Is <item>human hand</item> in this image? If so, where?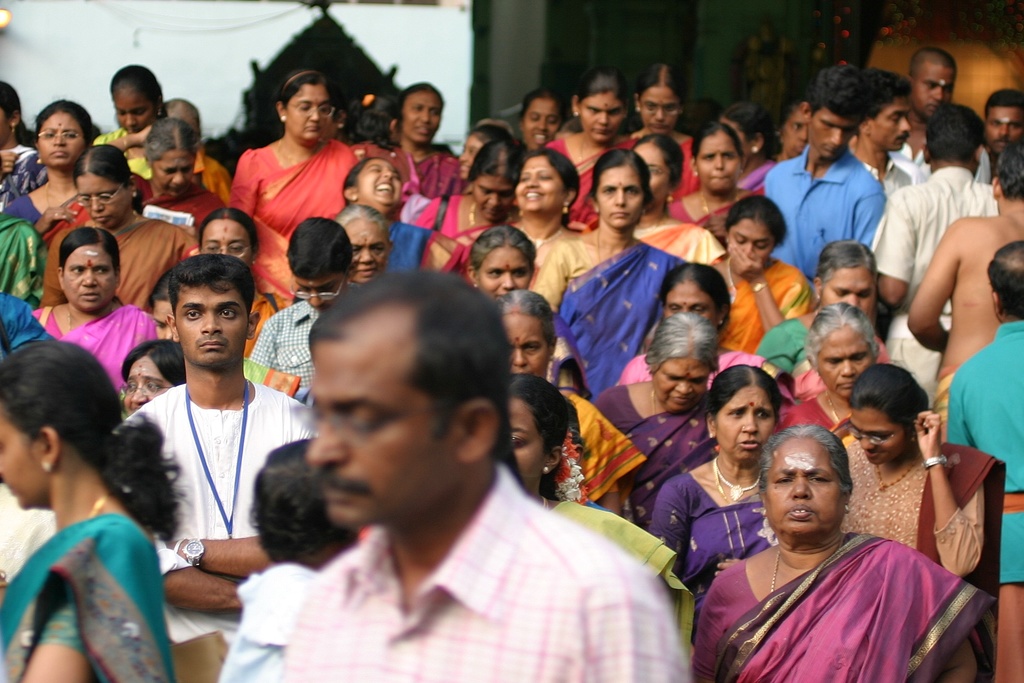
Yes, at 33/204/78/235.
